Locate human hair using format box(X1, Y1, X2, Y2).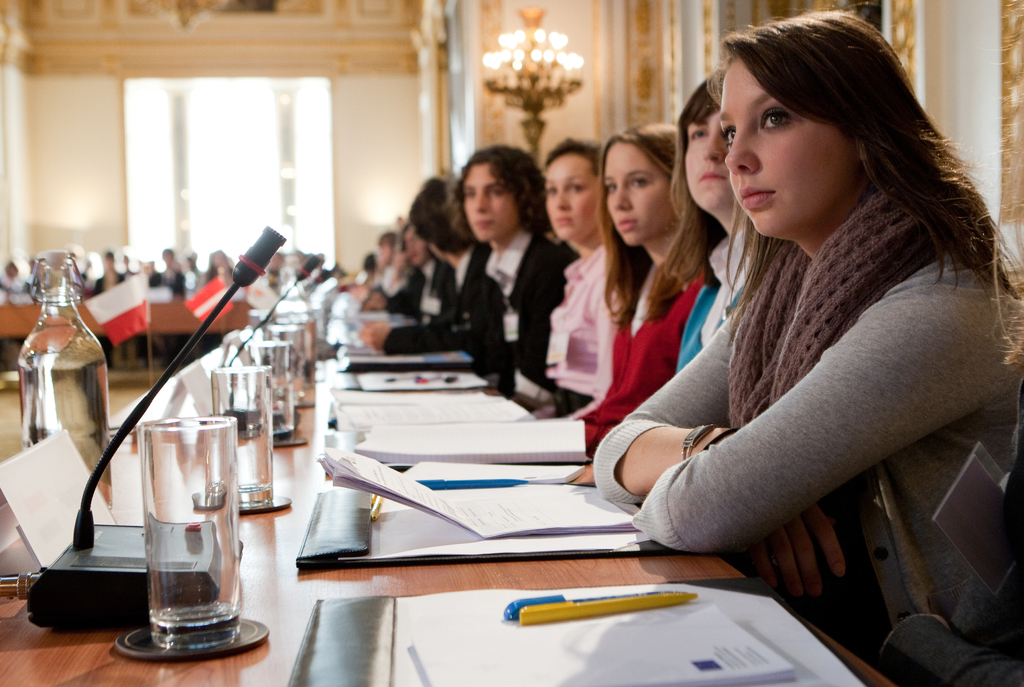
box(378, 230, 399, 257).
